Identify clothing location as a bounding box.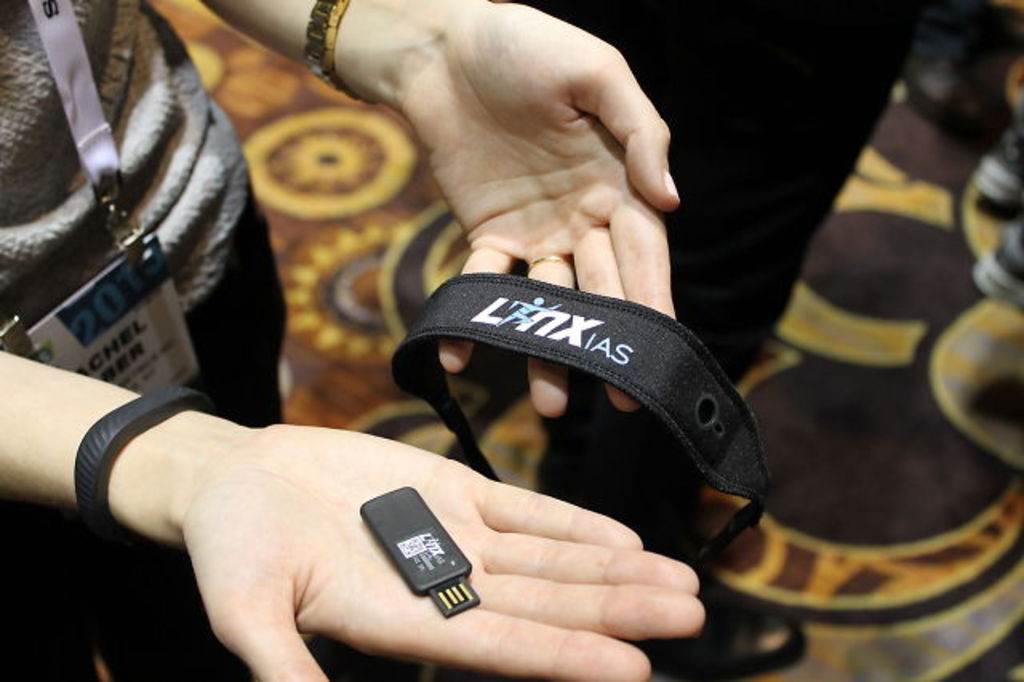
bbox=(0, 0, 320, 680).
